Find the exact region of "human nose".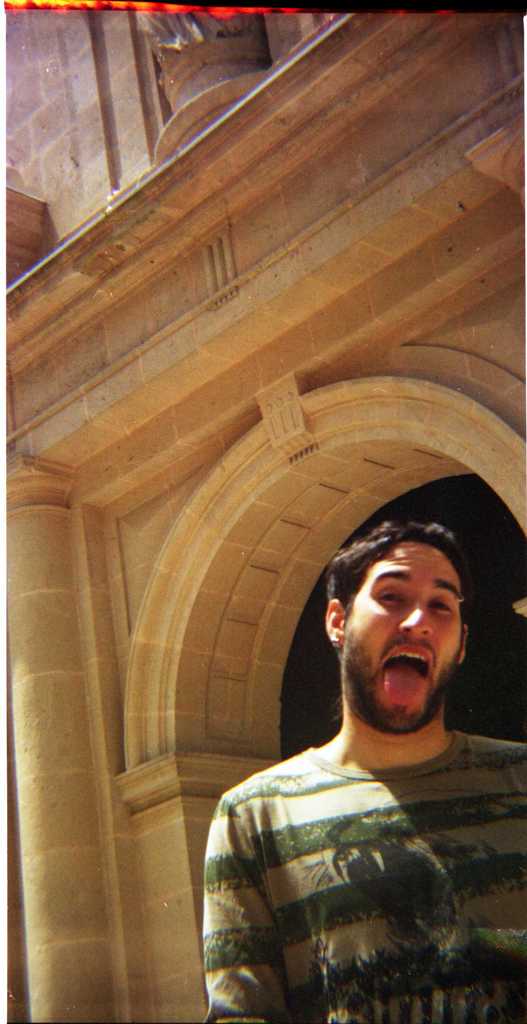
Exact region: <bbox>401, 597, 430, 639</bbox>.
